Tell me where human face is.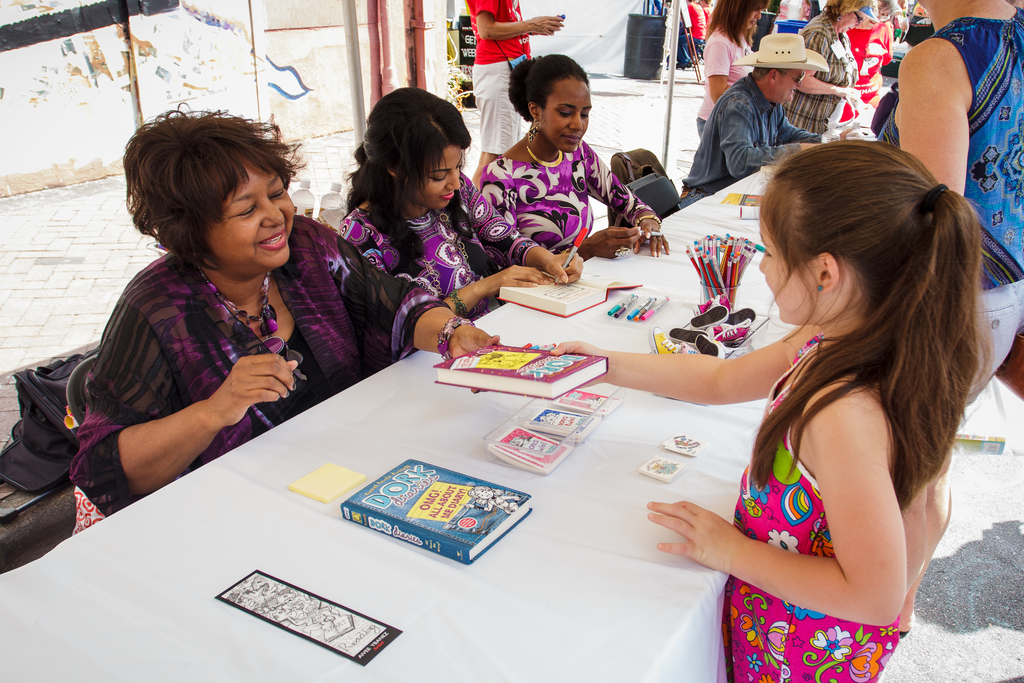
human face is at {"x1": 426, "y1": 130, "x2": 469, "y2": 202}.
